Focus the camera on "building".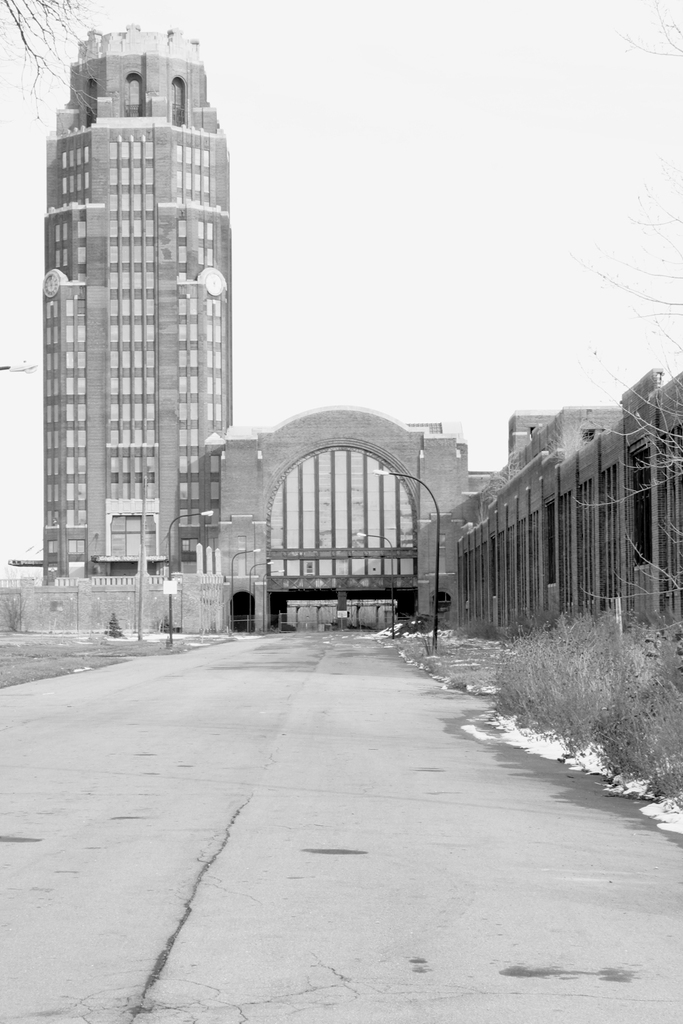
Focus region: detection(215, 409, 476, 627).
